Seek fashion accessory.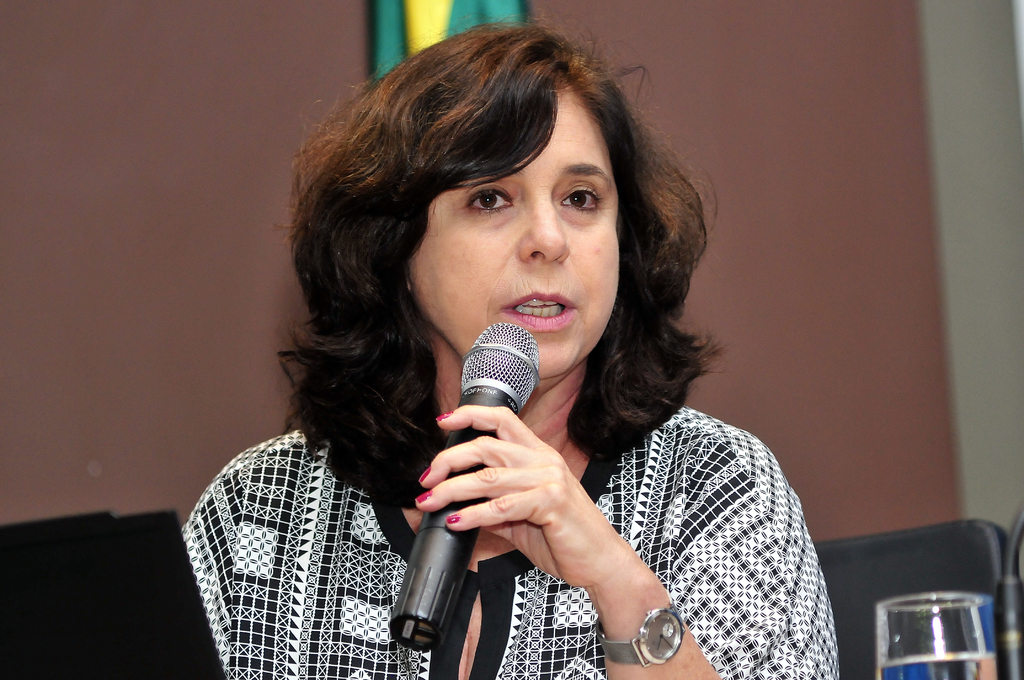
box=[413, 489, 432, 500].
